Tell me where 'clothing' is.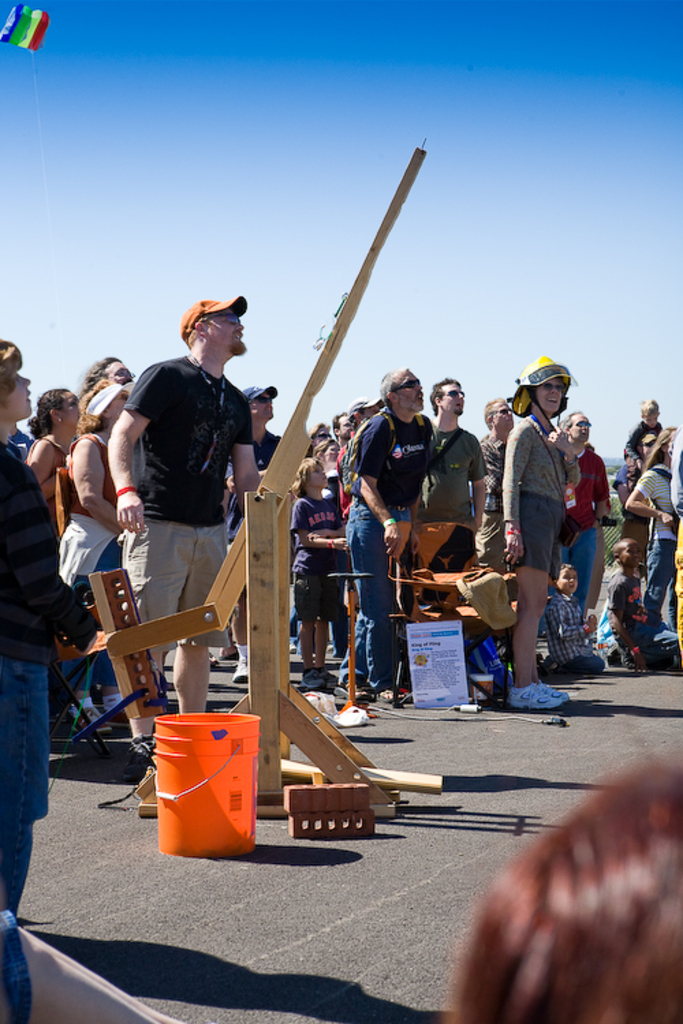
'clothing' is at box=[544, 608, 607, 683].
